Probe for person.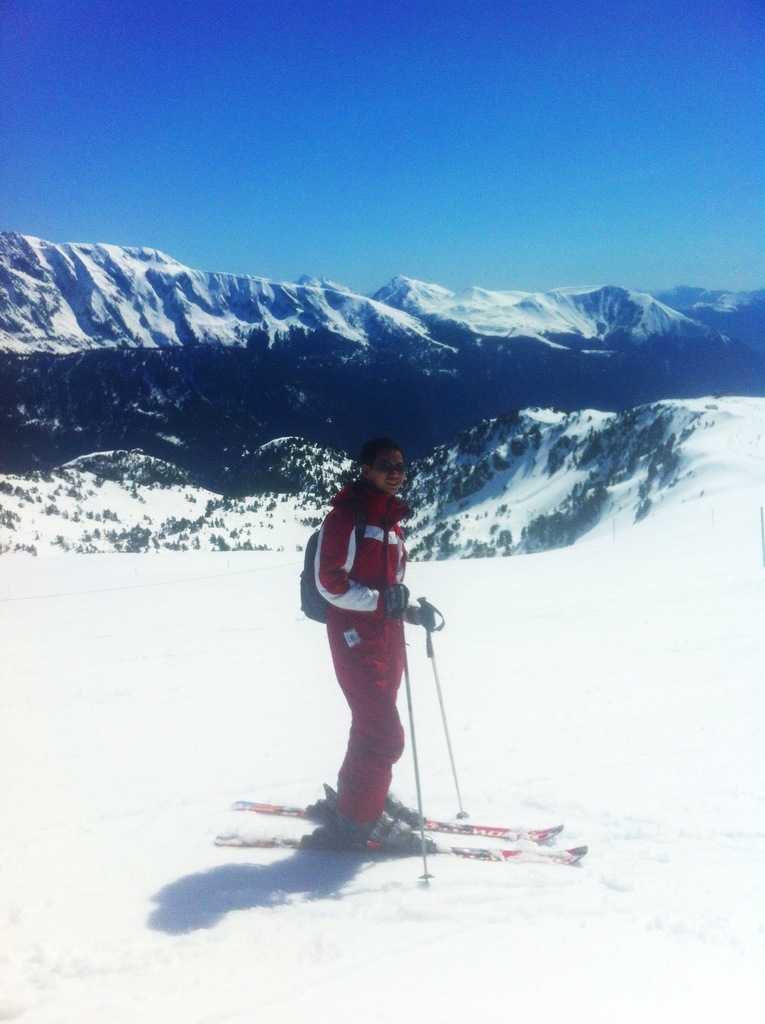
Probe result: l=300, t=424, r=447, b=869.
